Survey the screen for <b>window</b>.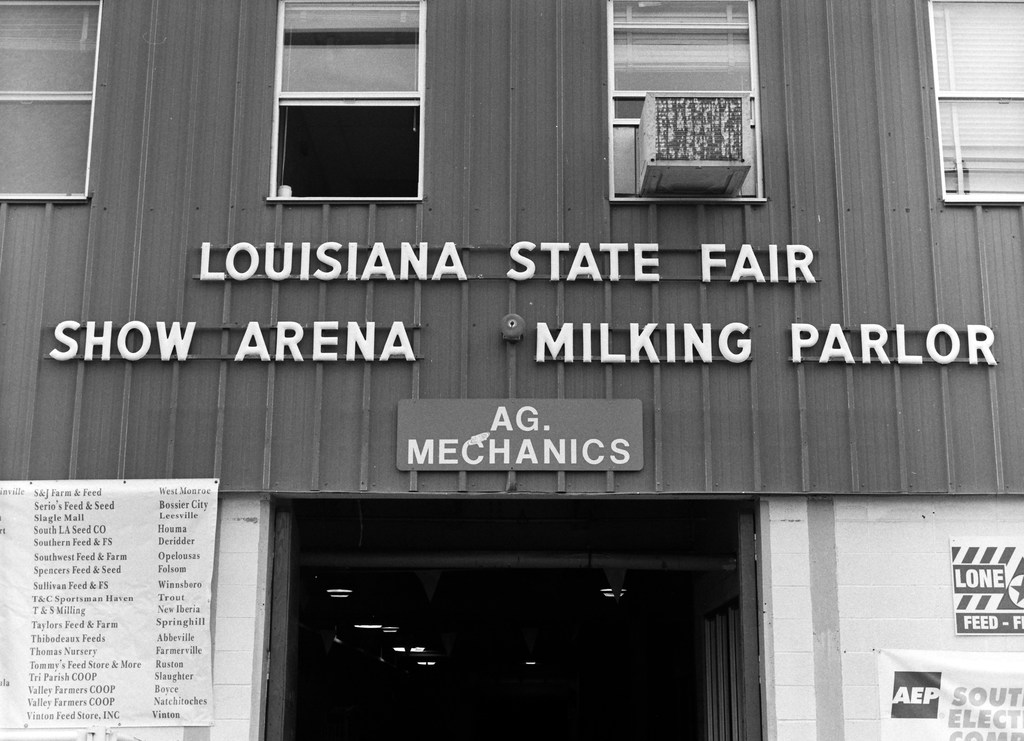
Survey found: select_region(0, 0, 99, 197).
